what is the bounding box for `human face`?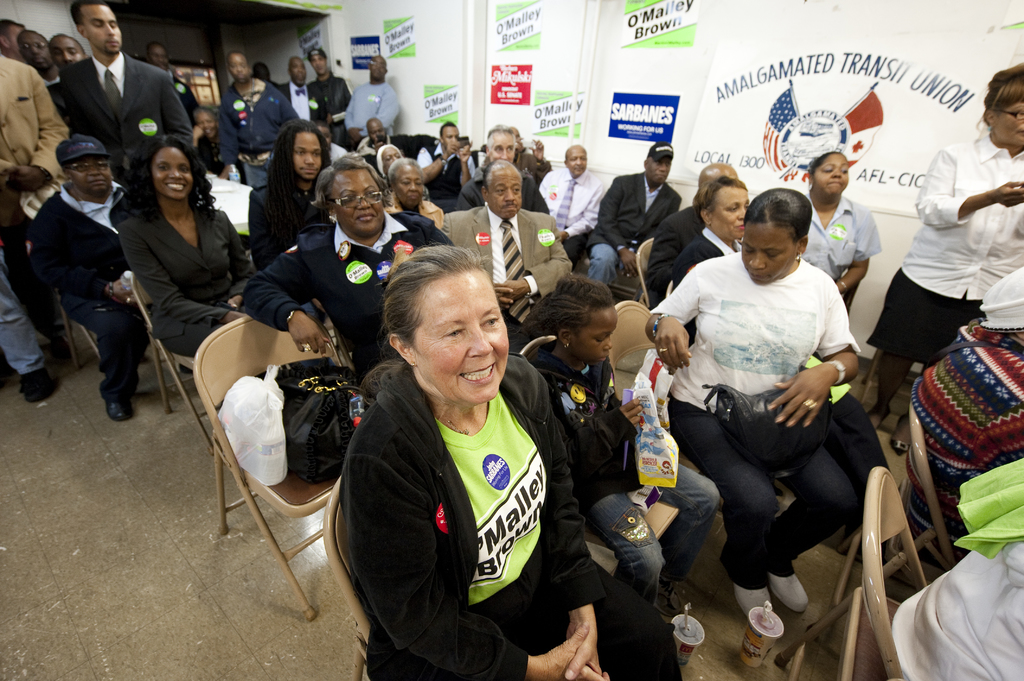
<bbox>312, 53, 324, 79</bbox>.
